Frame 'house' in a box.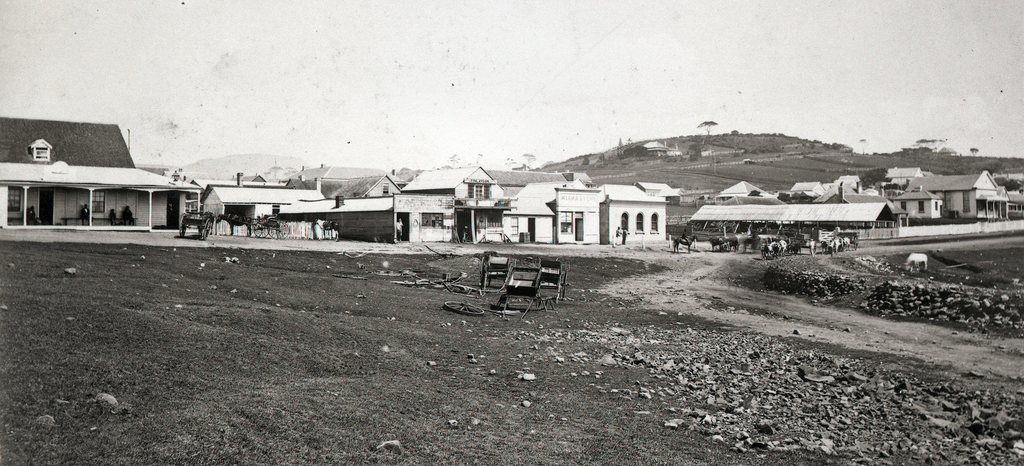
{"x1": 931, "y1": 173, "x2": 1015, "y2": 220}.
